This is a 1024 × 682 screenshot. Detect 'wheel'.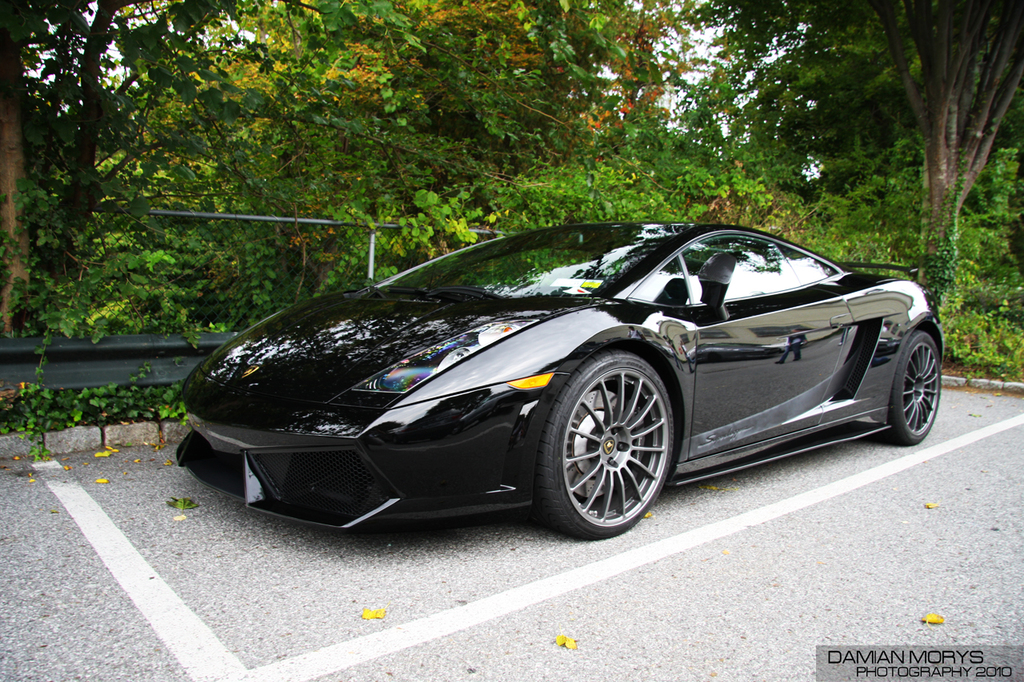
detection(879, 332, 941, 449).
